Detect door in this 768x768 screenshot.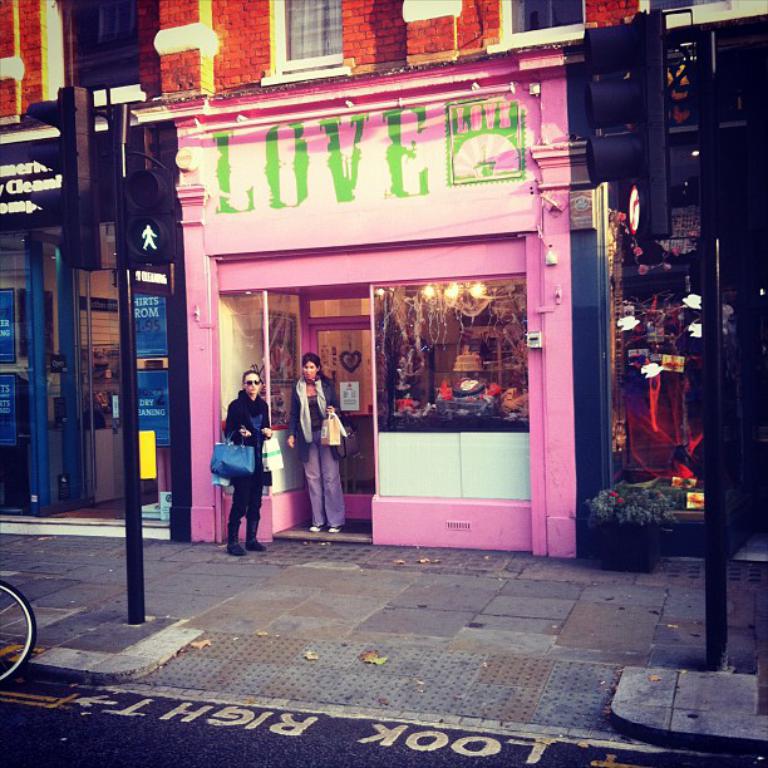
Detection: BBox(310, 320, 375, 521).
